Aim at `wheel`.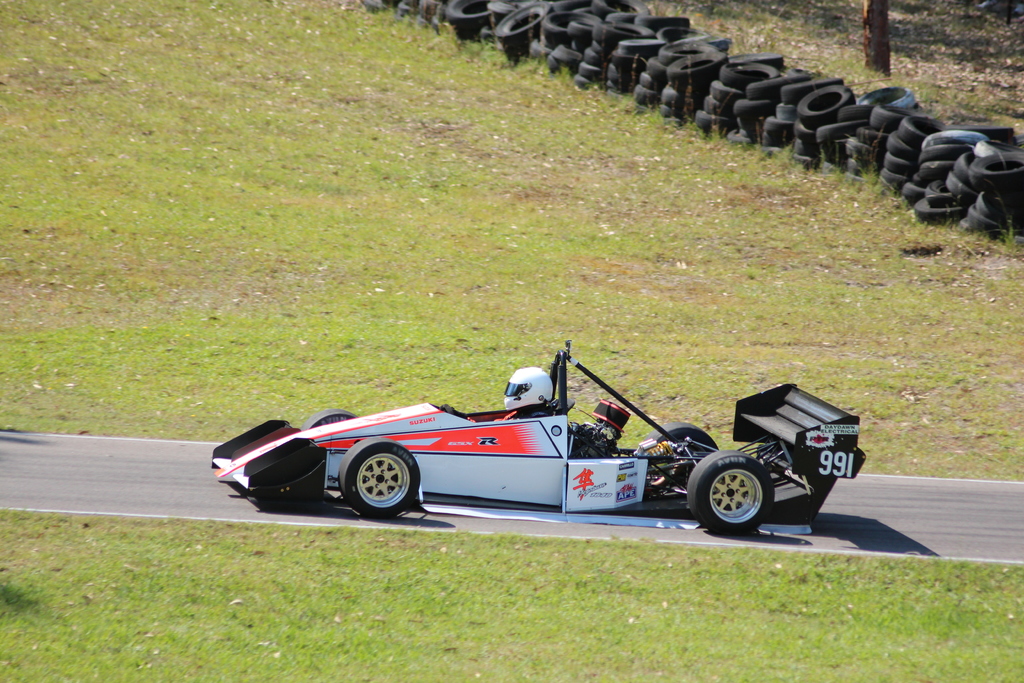
Aimed at region(913, 160, 958, 181).
